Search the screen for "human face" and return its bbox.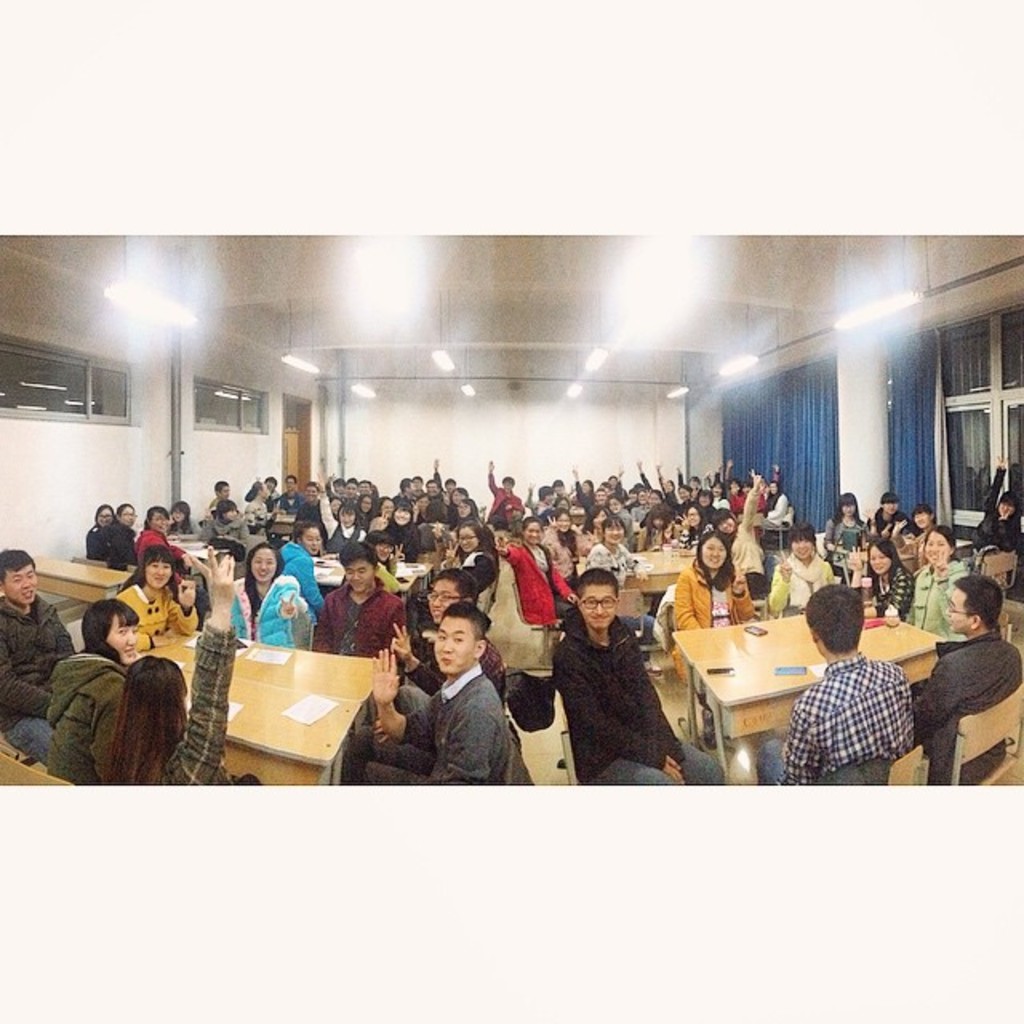
Found: 765:478:781:494.
